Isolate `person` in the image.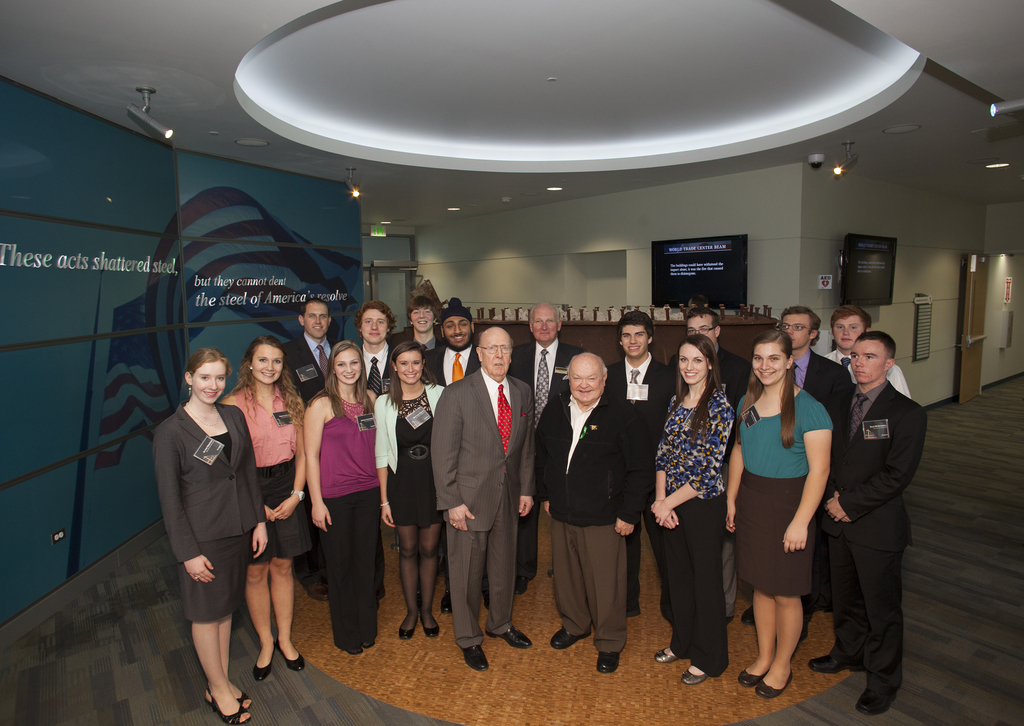
Isolated region: pyautogui.locateOnScreen(303, 340, 385, 651).
